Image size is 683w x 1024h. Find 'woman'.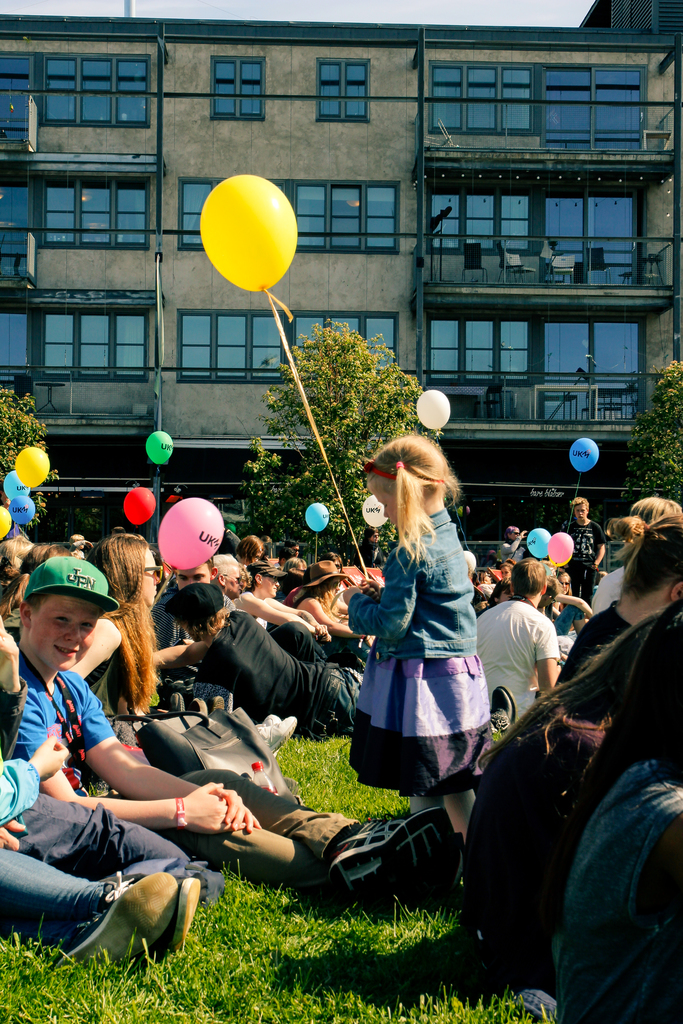
detection(483, 576, 522, 605).
